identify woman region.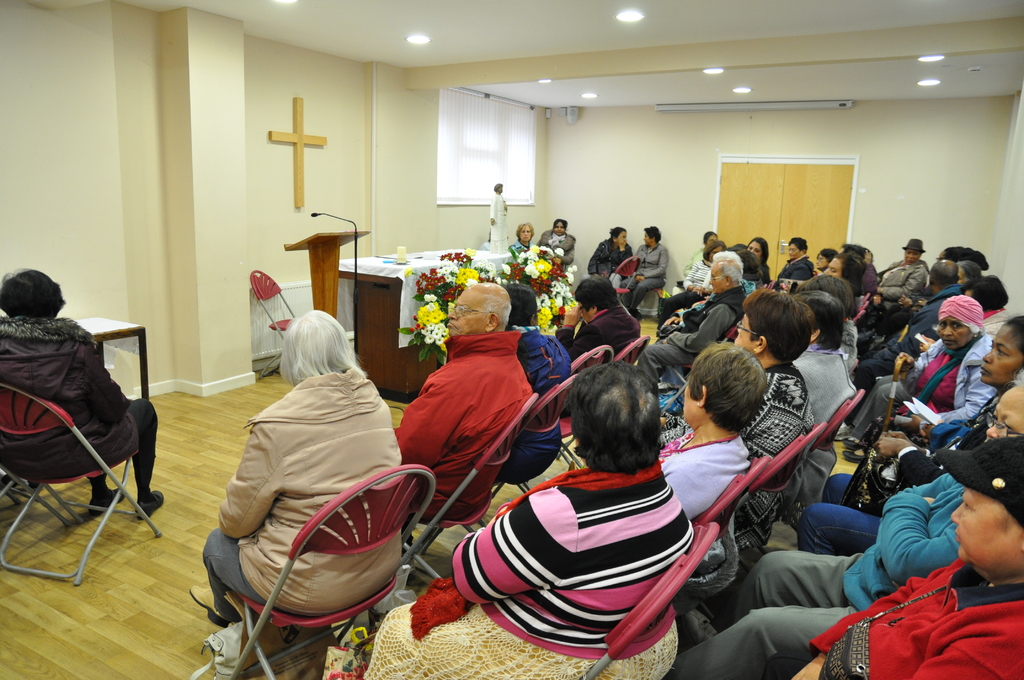
Region: {"x1": 656, "y1": 294, "x2": 826, "y2": 537}.
